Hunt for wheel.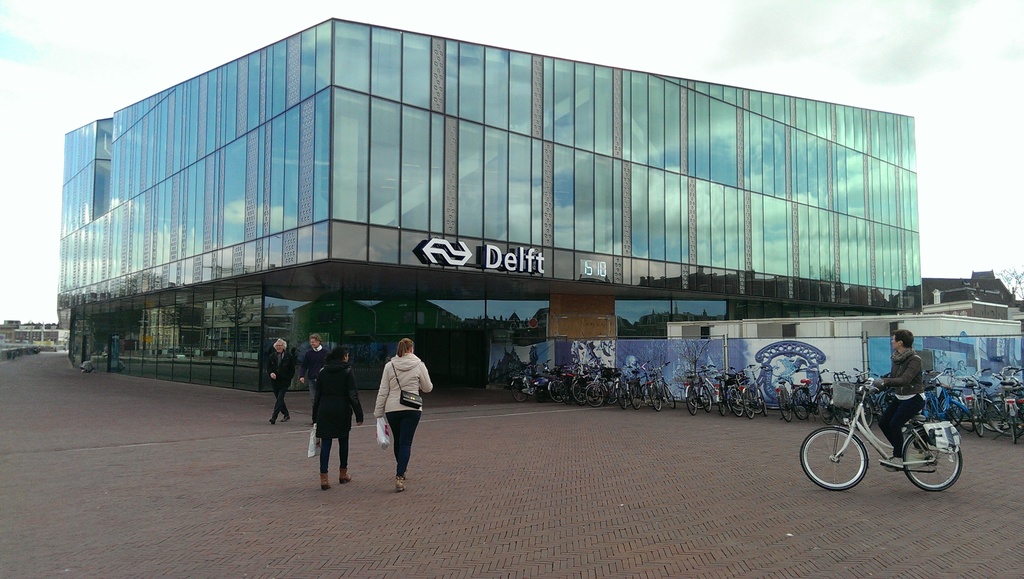
Hunted down at 945 400 972 432.
